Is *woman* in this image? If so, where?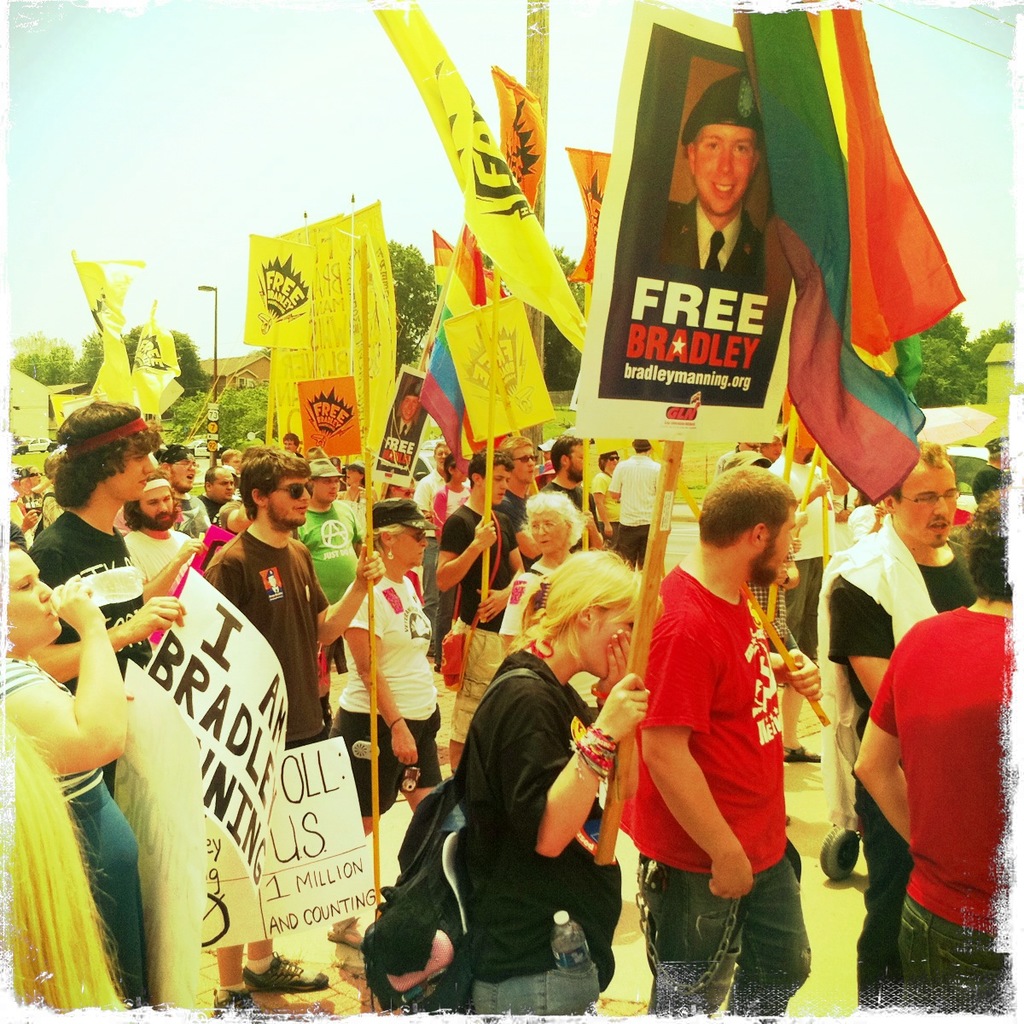
Yes, at pyautogui.locateOnScreen(331, 480, 445, 832).
